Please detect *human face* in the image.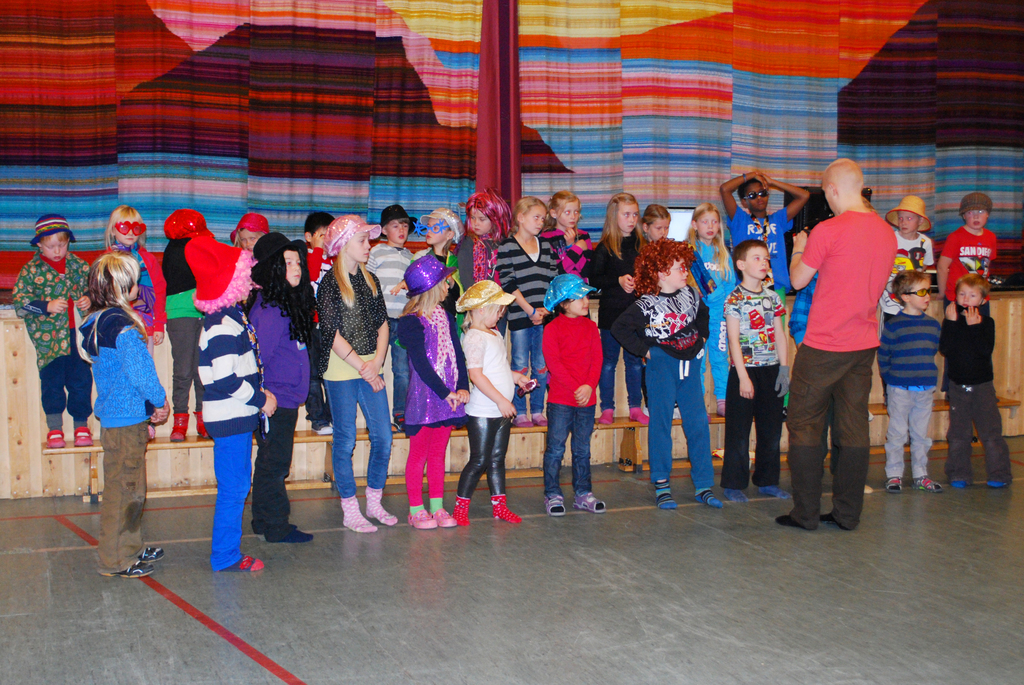
[748,182,769,210].
